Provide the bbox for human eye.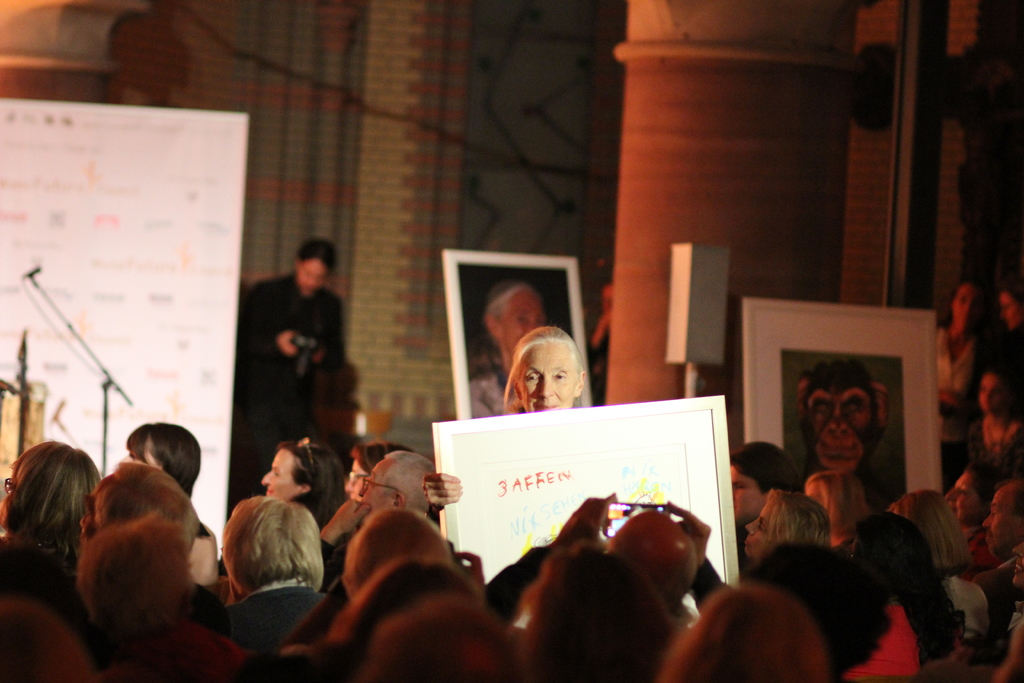
<box>556,372,570,384</box>.
